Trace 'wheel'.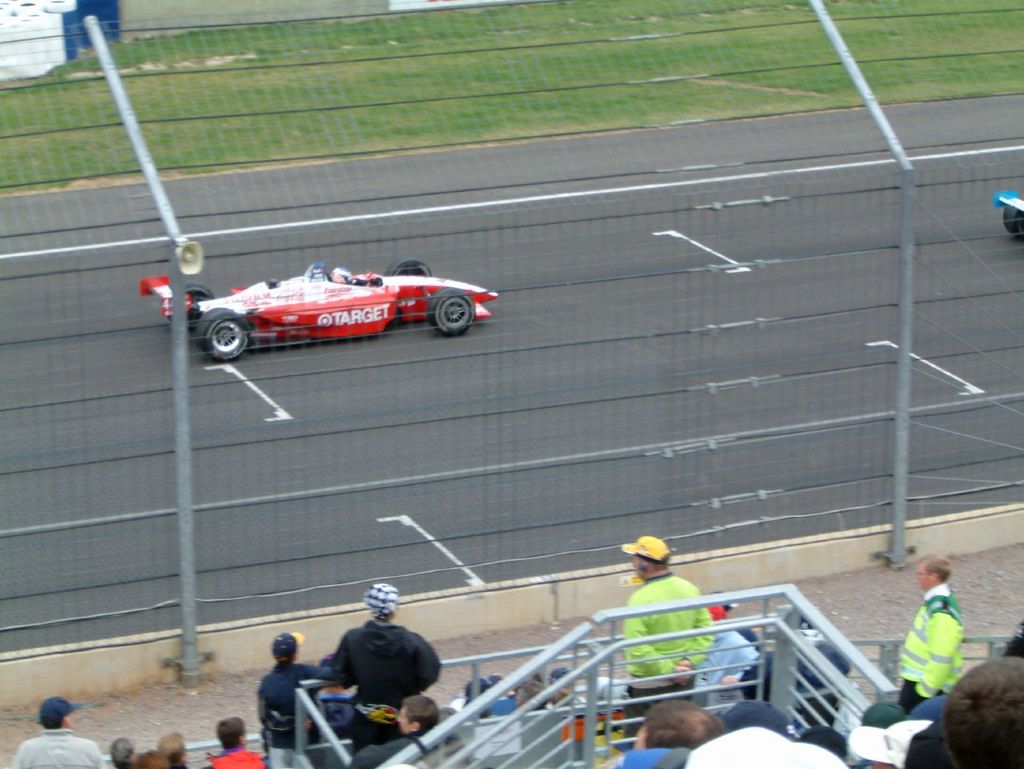
Traced to 382, 260, 430, 277.
